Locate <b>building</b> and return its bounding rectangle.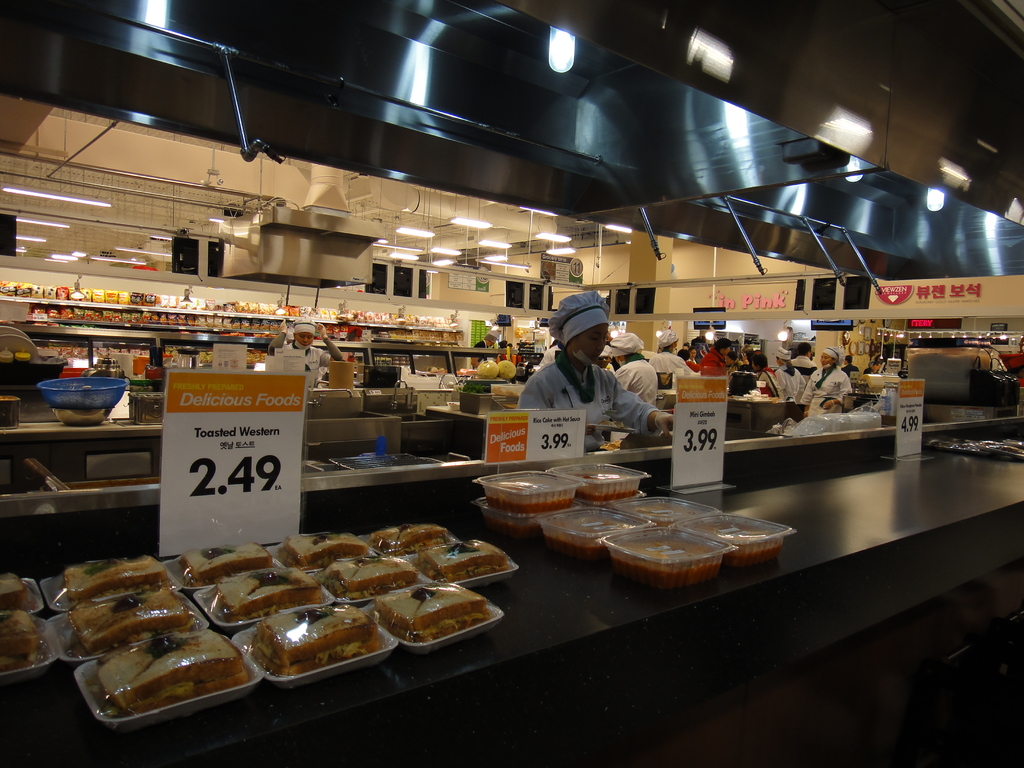
0,8,1023,767.
